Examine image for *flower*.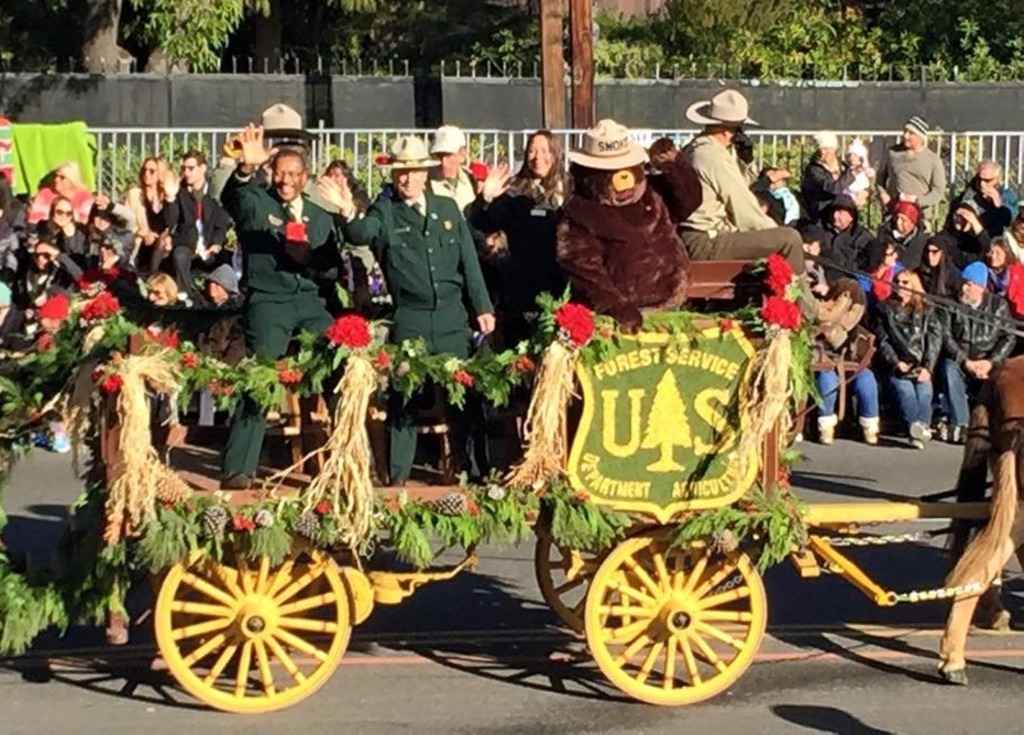
Examination result: BBox(557, 300, 595, 349).
